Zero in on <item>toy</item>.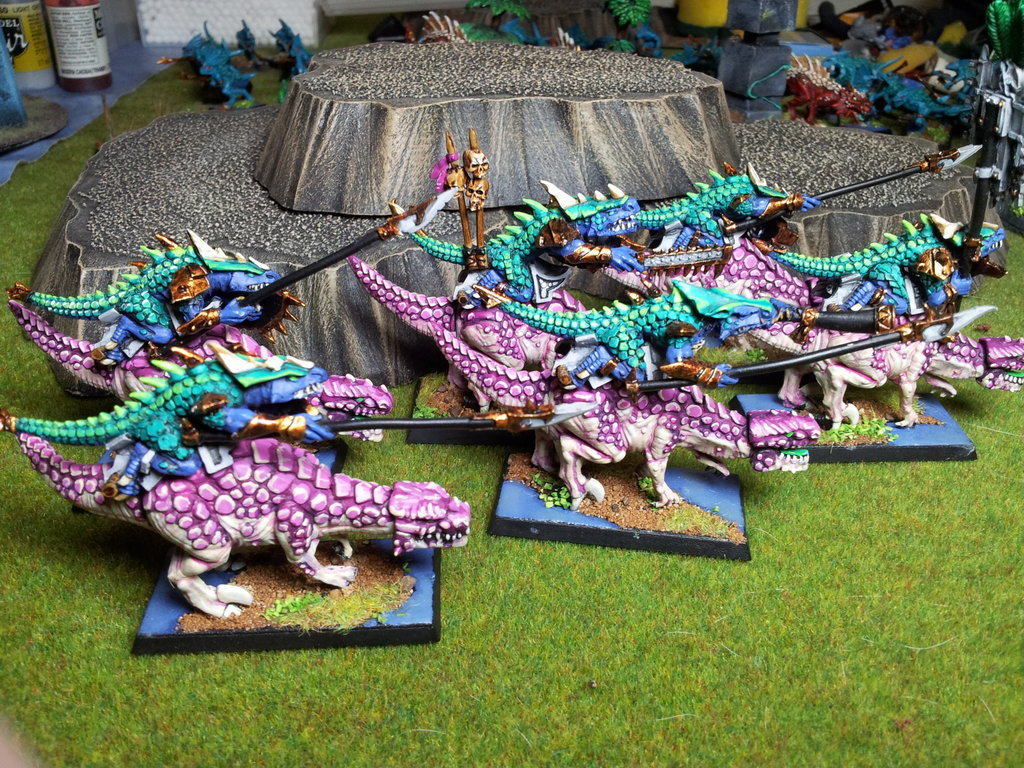
Zeroed in: 2 423 478 629.
